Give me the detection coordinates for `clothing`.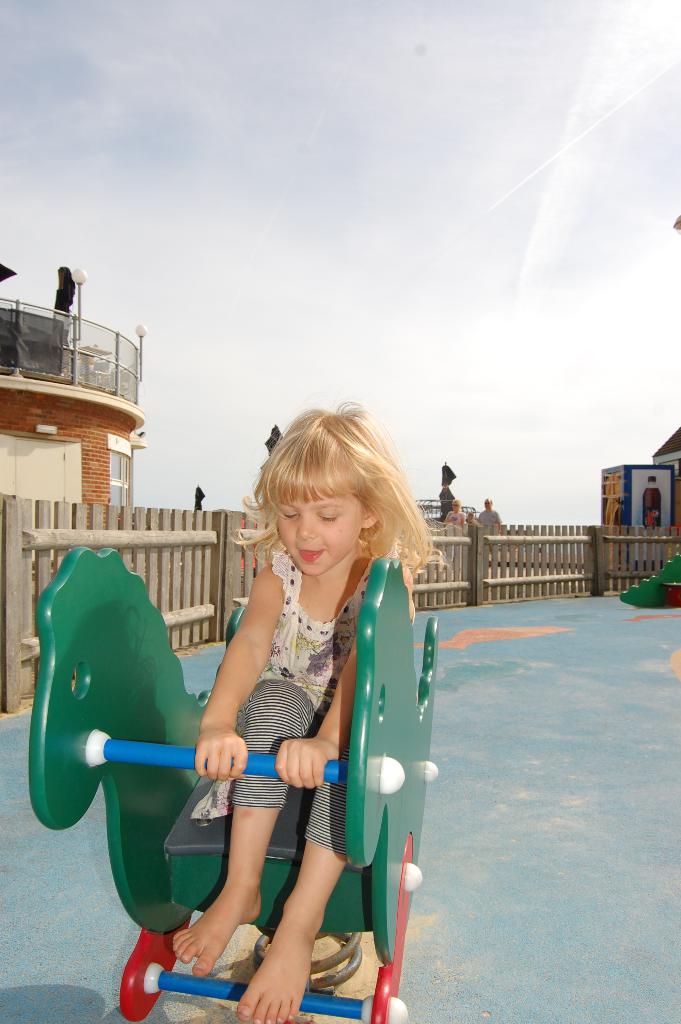
crop(231, 546, 354, 854).
